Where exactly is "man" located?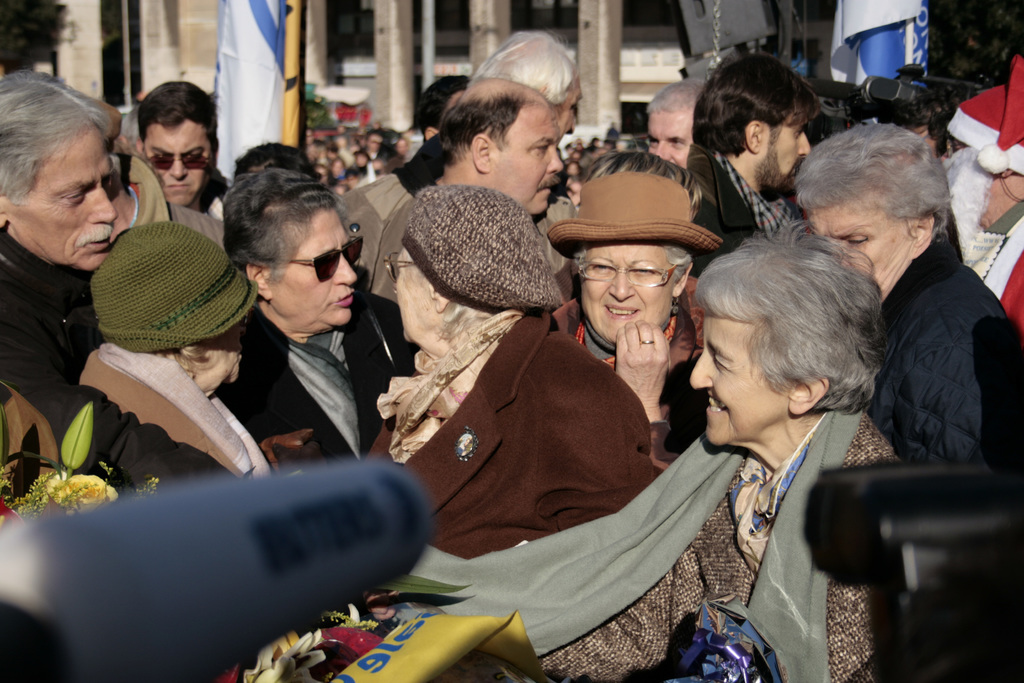
Its bounding box is {"left": 416, "top": 76, "right": 472, "bottom": 143}.
